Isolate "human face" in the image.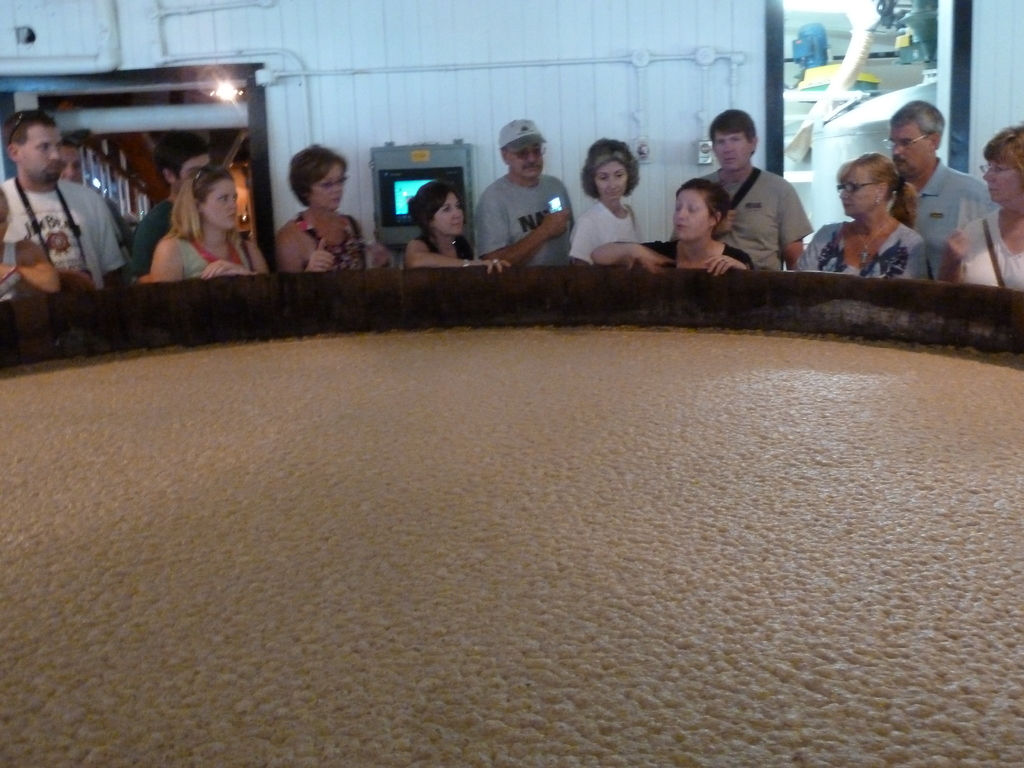
Isolated region: <region>429, 197, 465, 237</region>.
